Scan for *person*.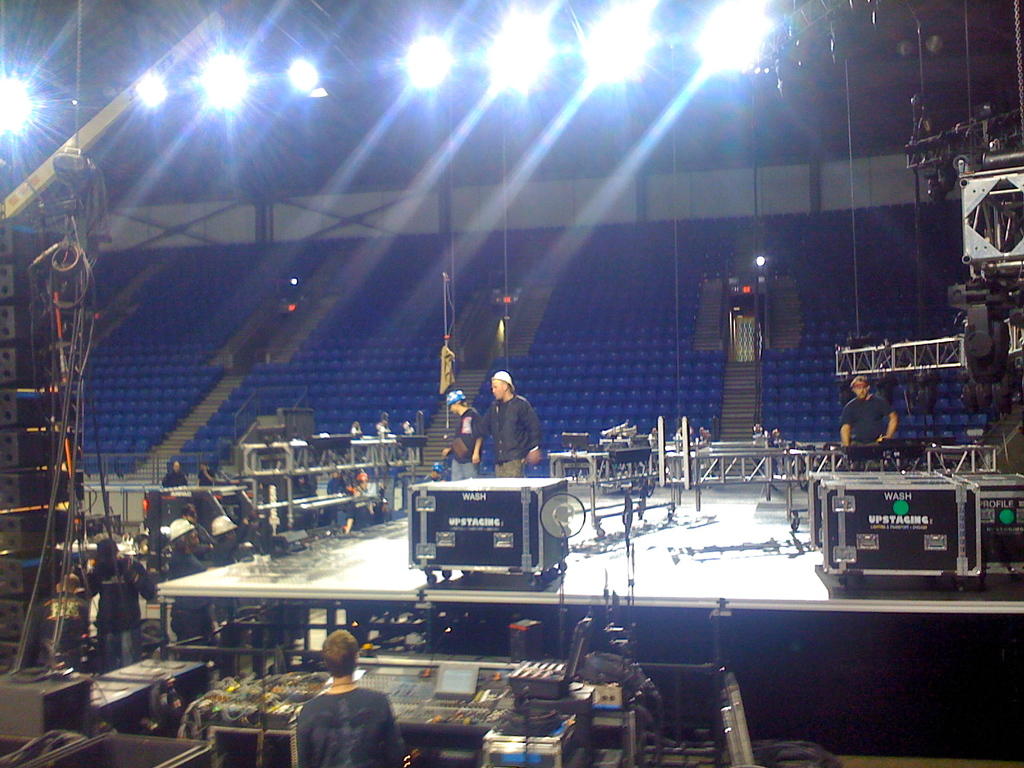
Scan result: crop(191, 451, 218, 491).
